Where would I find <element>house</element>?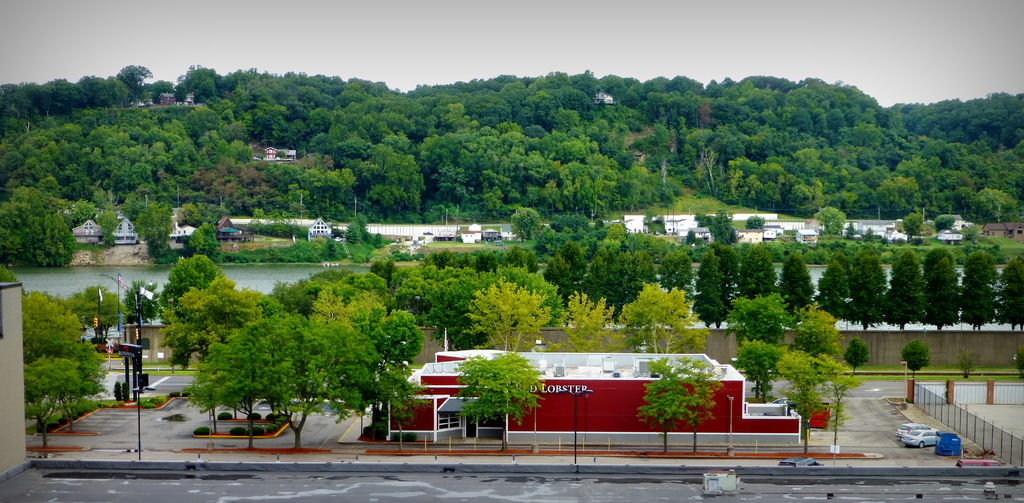
At (360, 342, 801, 456).
